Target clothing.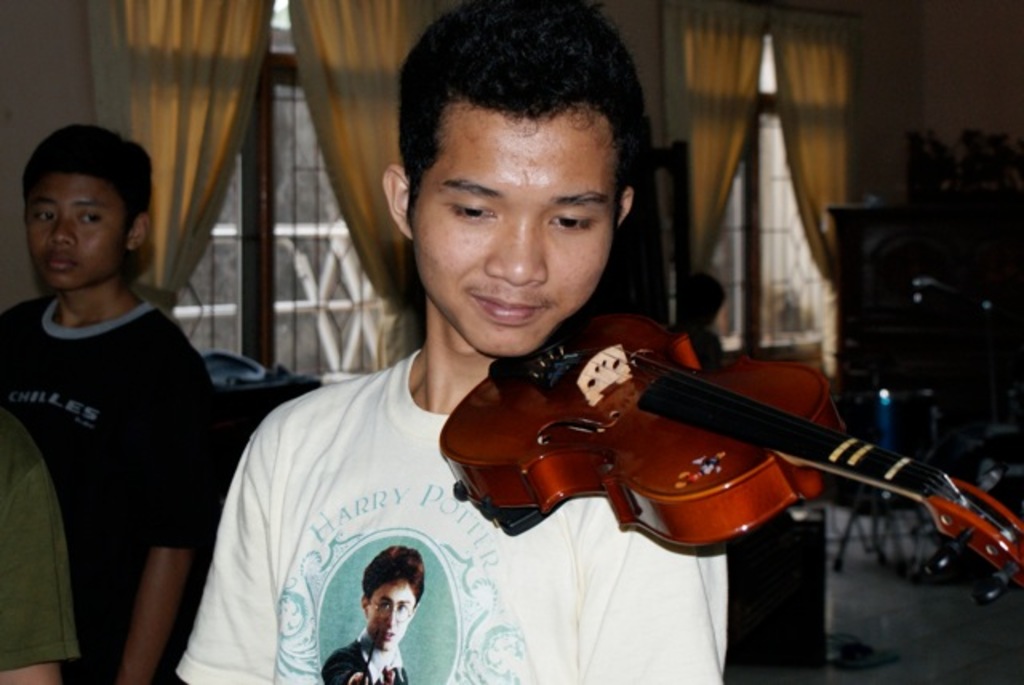
Target region: bbox(0, 293, 230, 683).
